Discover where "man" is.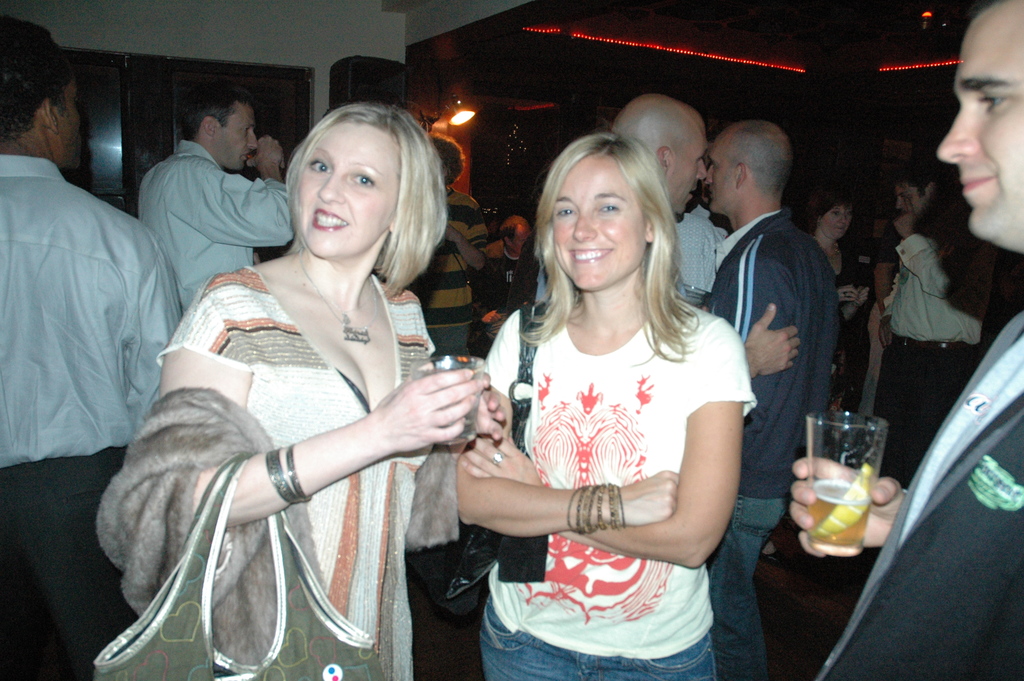
Discovered at x1=699, y1=120, x2=840, y2=676.
